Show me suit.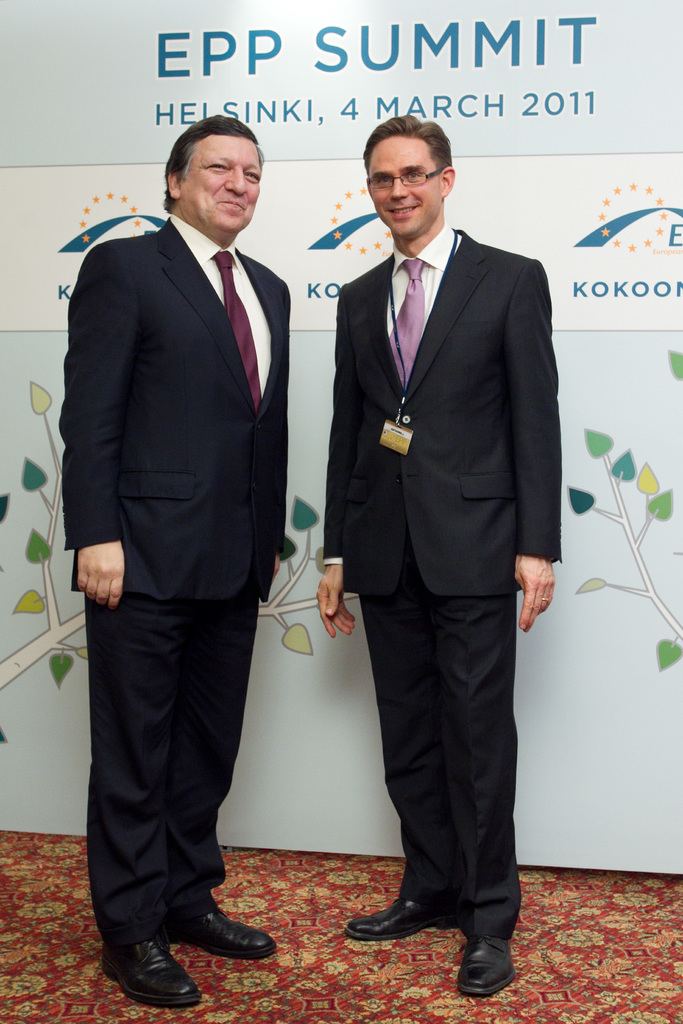
suit is here: crop(65, 214, 291, 941).
